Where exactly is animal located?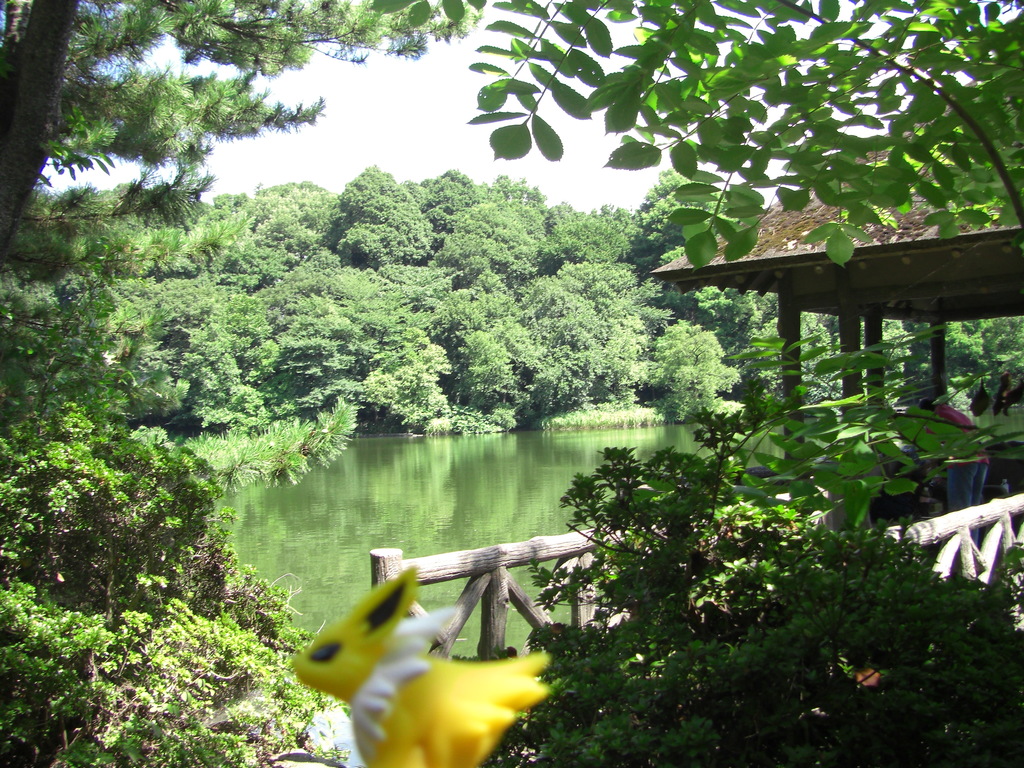
Its bounding box is 289, 564, 556, 767.
